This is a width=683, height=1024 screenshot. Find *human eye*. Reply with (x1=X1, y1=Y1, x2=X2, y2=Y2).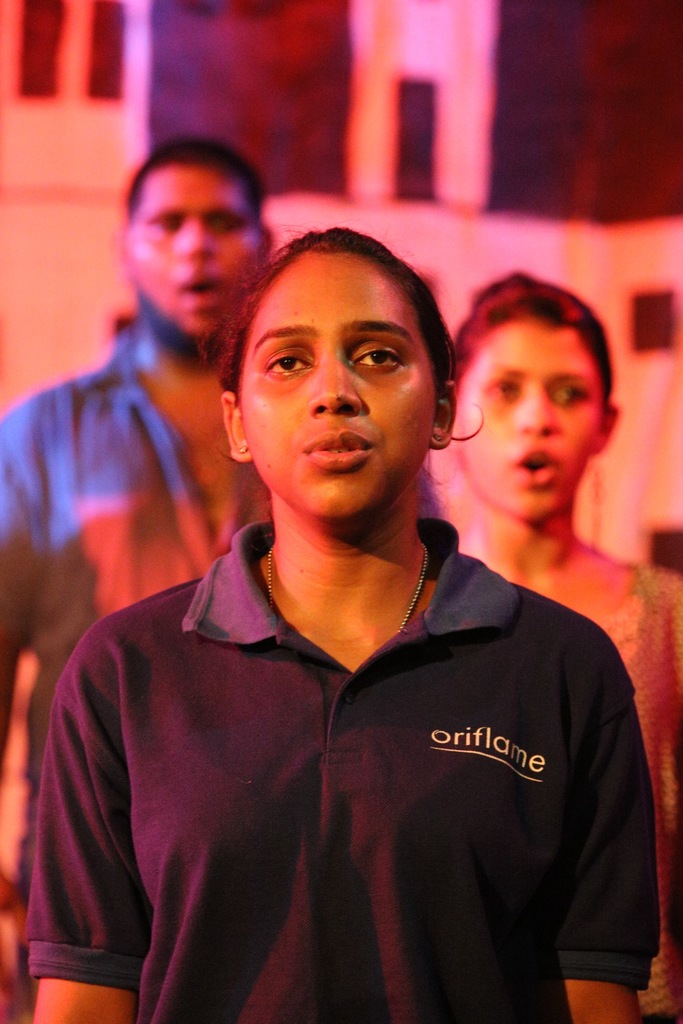
(x1=554, y1=378, x2=586, y2=404).
